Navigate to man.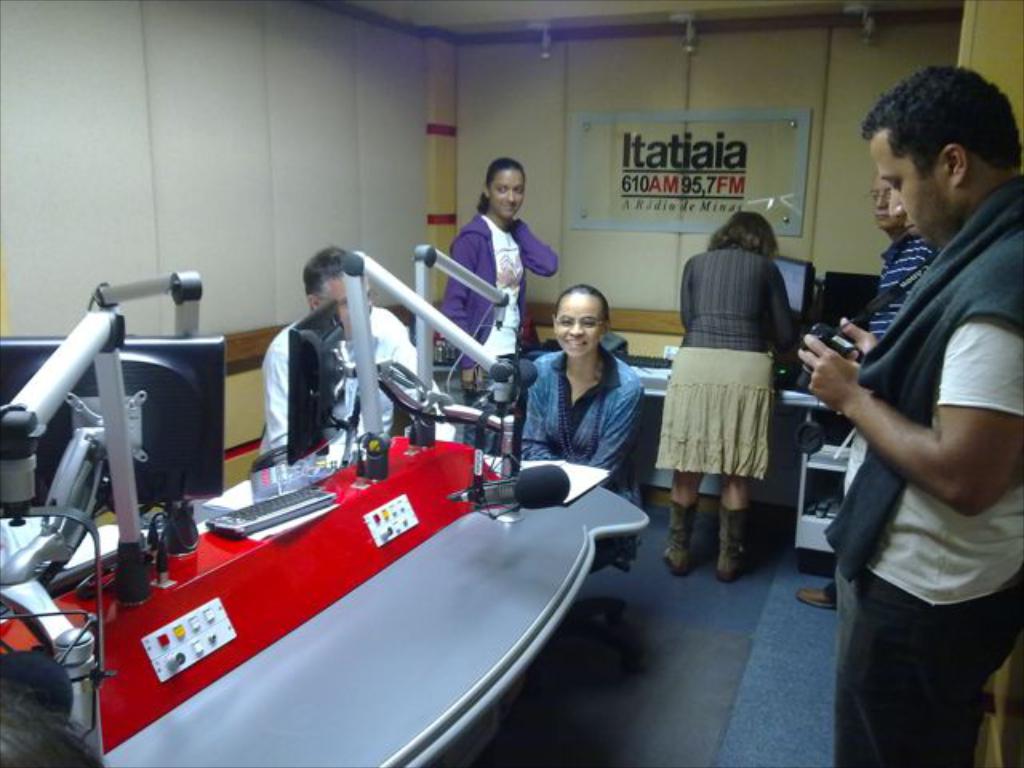
Navigation target: select_region(800, 178, 949, 610).
